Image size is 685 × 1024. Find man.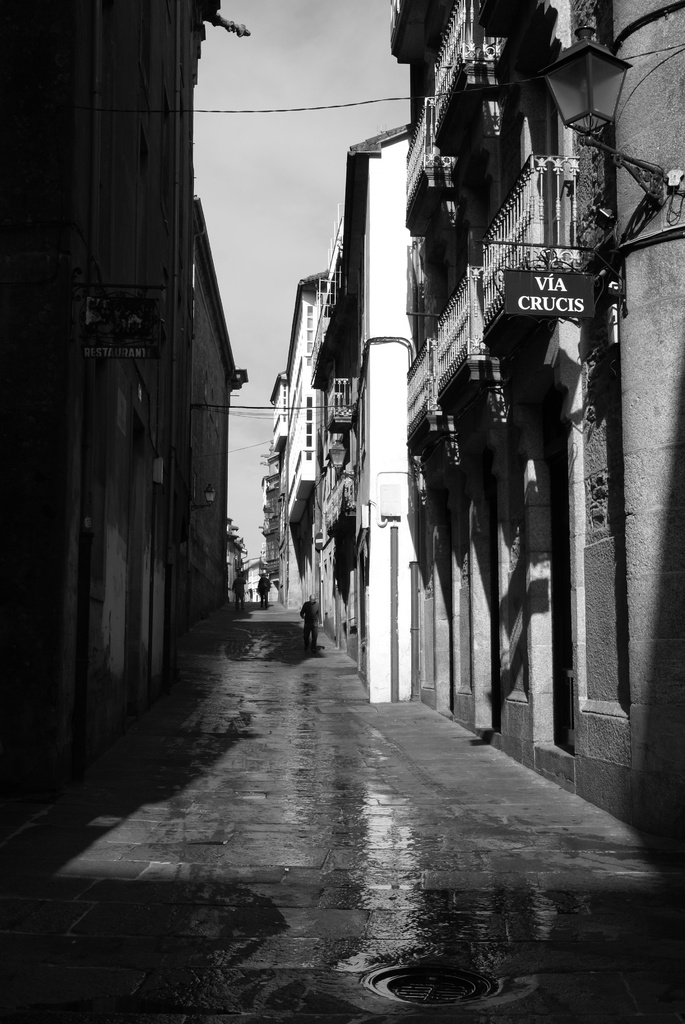
box(255, 573, 274, 607).
